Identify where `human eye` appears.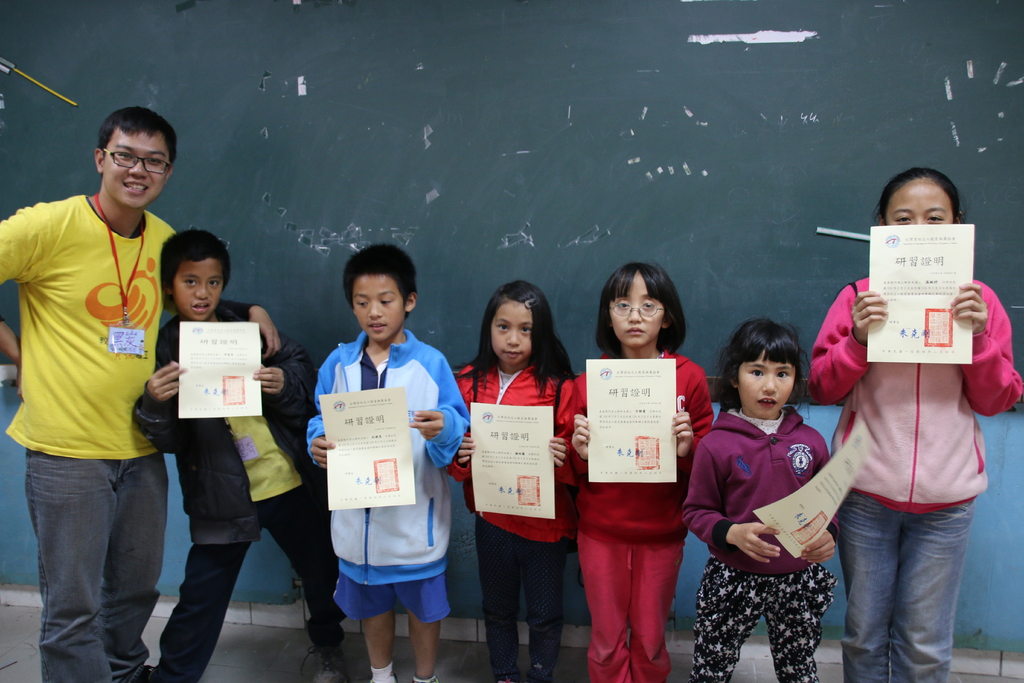
Appears at [left=895, top=213, right=911, bottom=225].
